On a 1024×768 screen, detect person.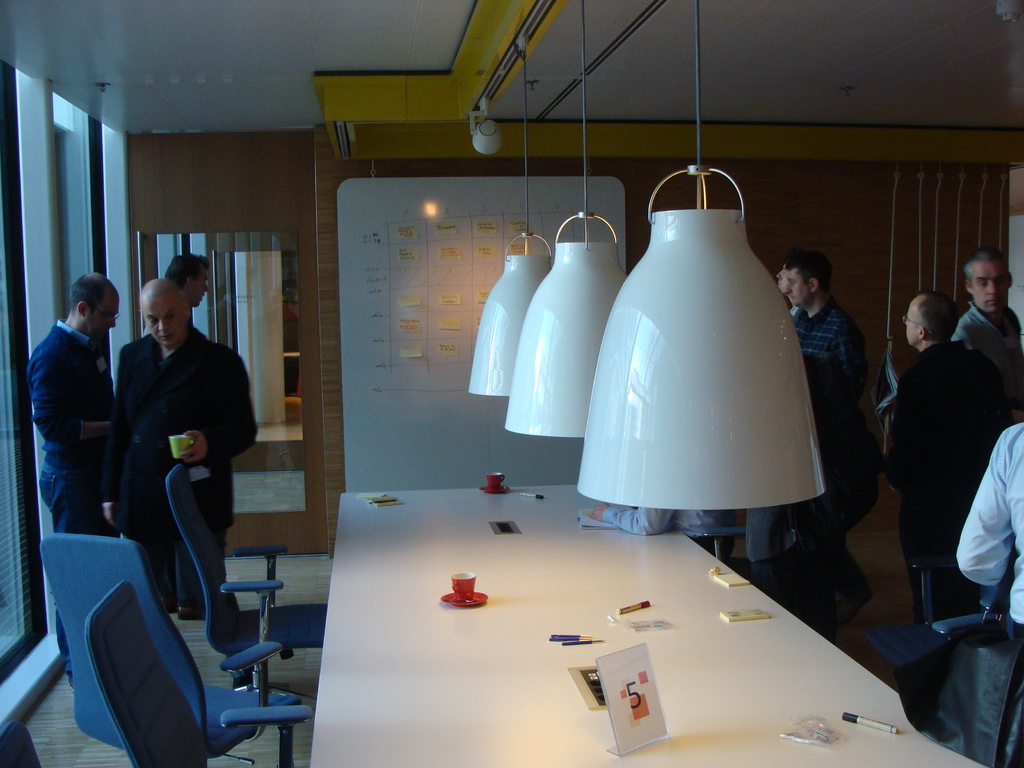
box(102, 280, 257, 618).
